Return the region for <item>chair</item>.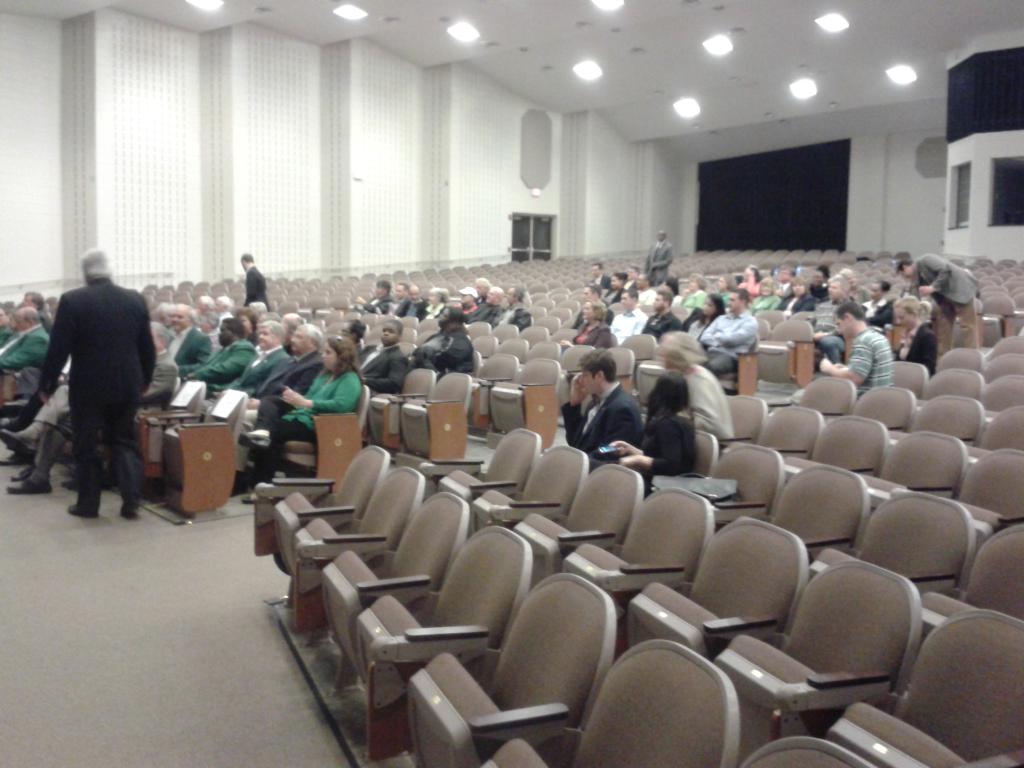
x1=985 y1=373 x2=1023 y2=426.
